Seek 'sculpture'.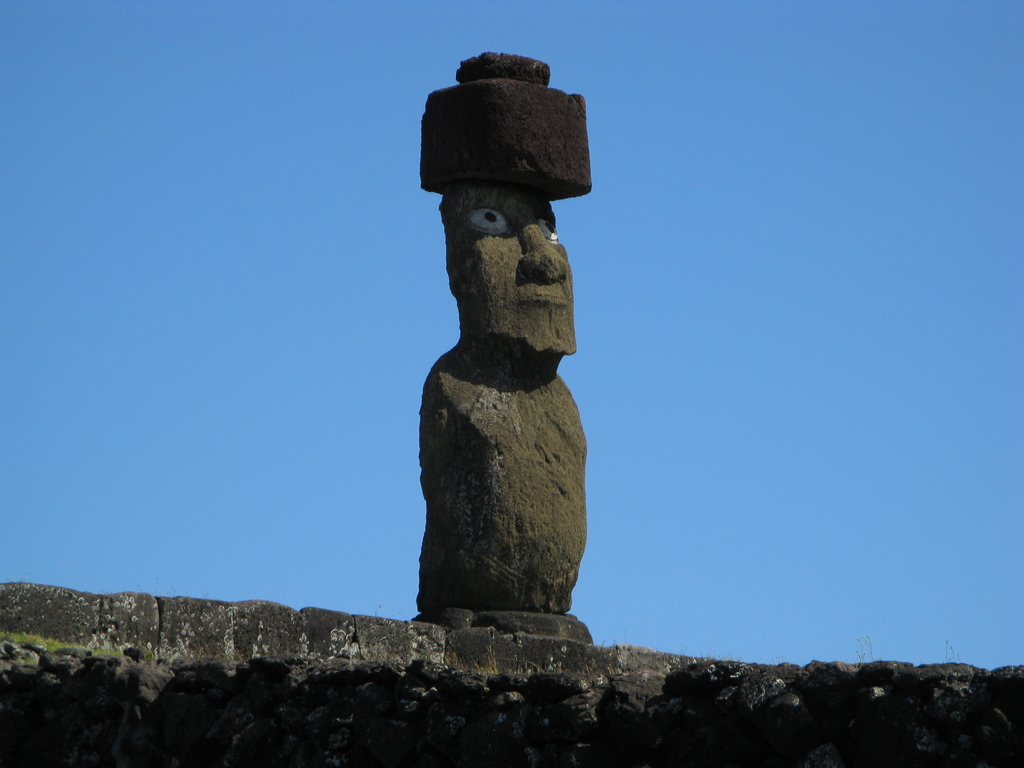
box=[405, 46, 607, 655].
